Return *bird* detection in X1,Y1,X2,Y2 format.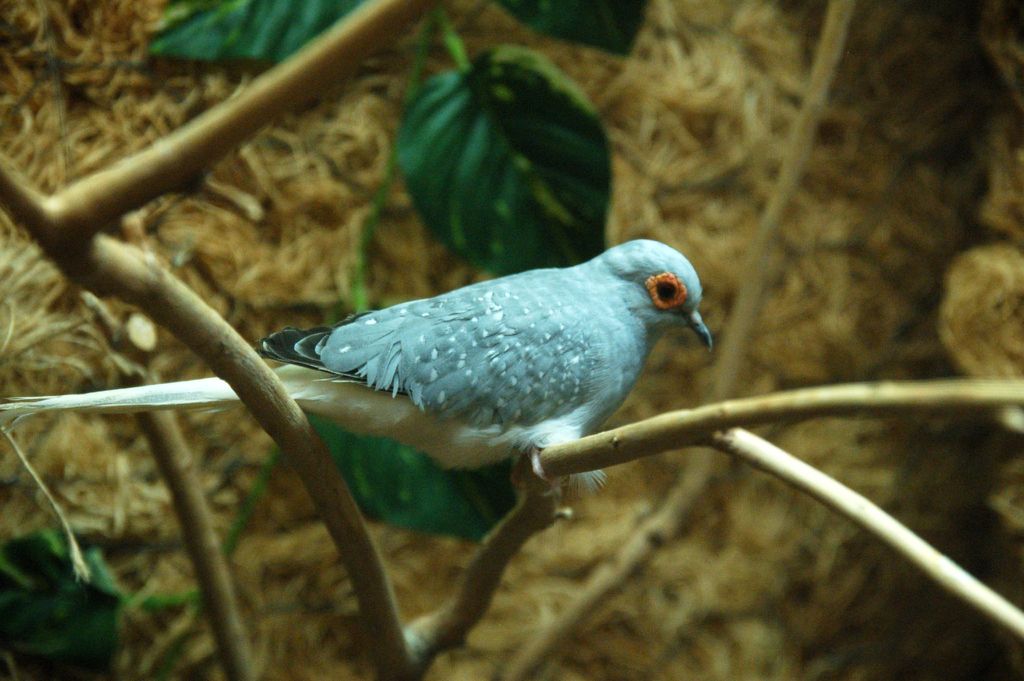
257,236,712,520.
